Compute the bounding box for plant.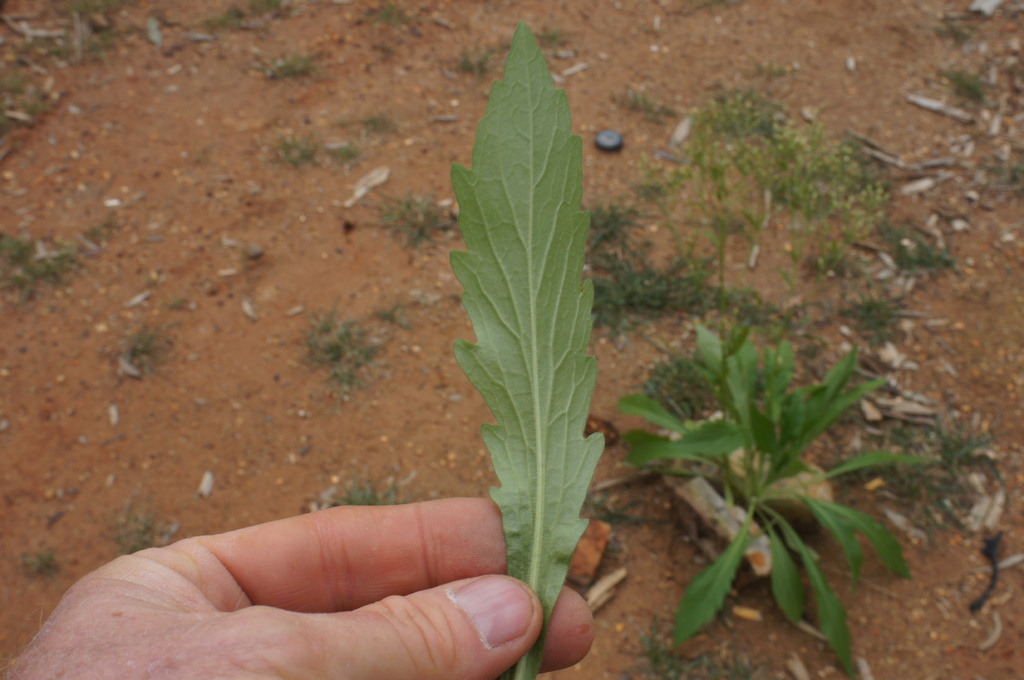
BBox(372, 0, 410, 26).
